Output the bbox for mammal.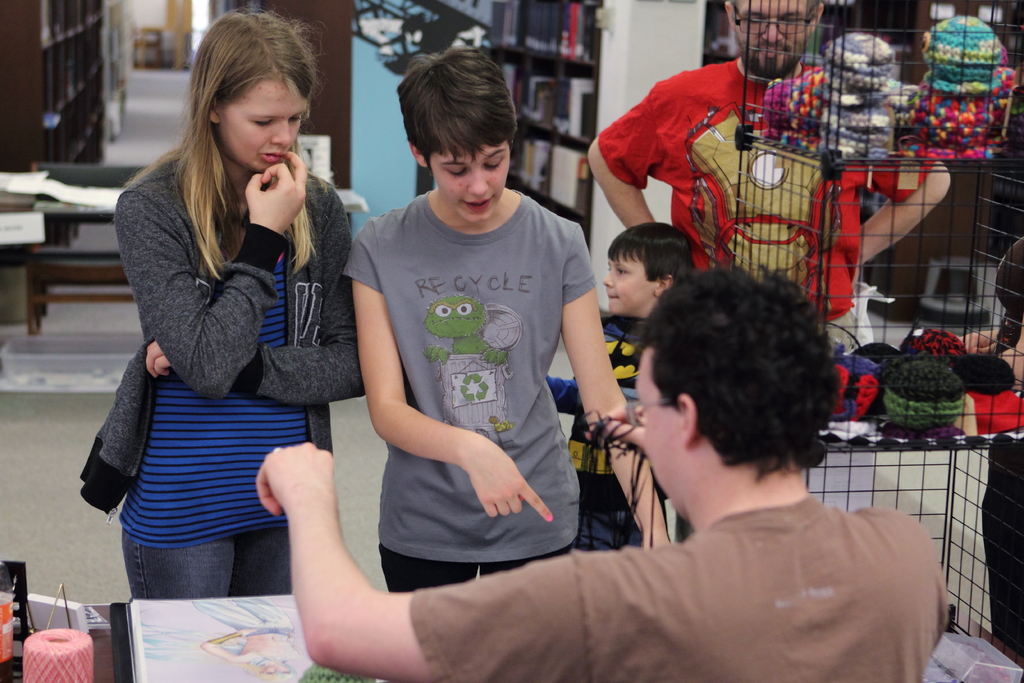
(340,47,672,594).
